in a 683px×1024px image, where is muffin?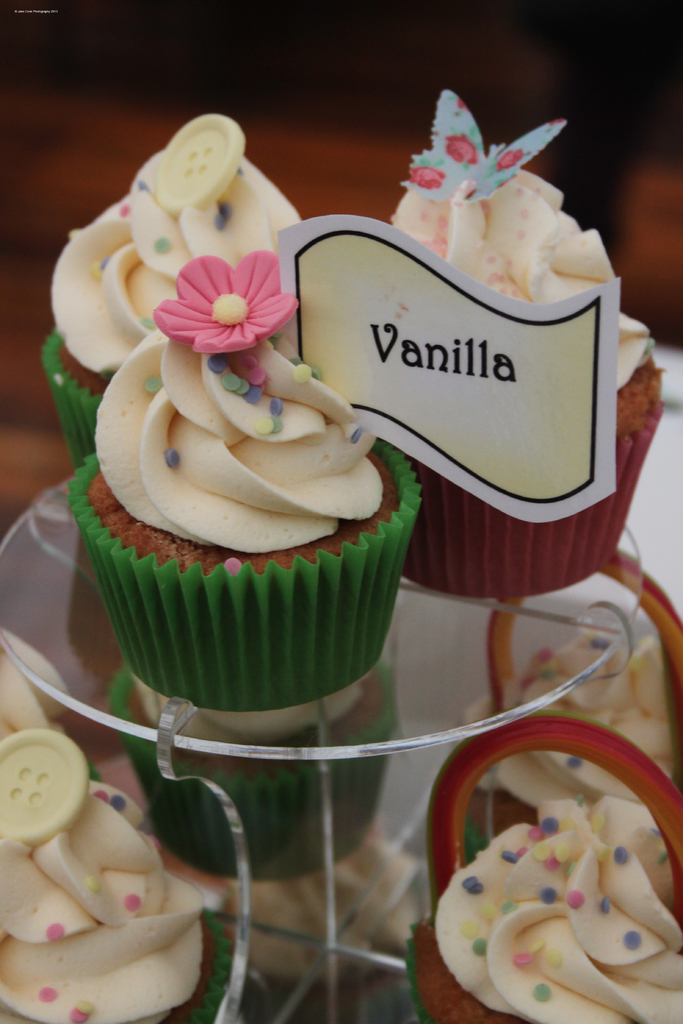
456,618,682,847.
